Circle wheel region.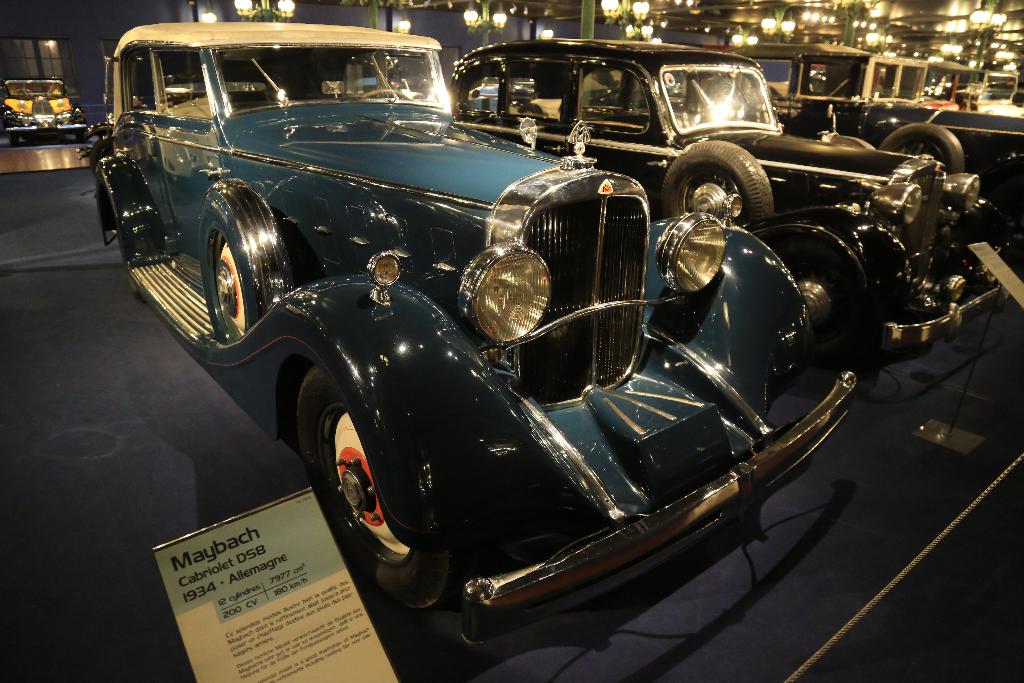
Region: <box>776,249,862,368</box>.
